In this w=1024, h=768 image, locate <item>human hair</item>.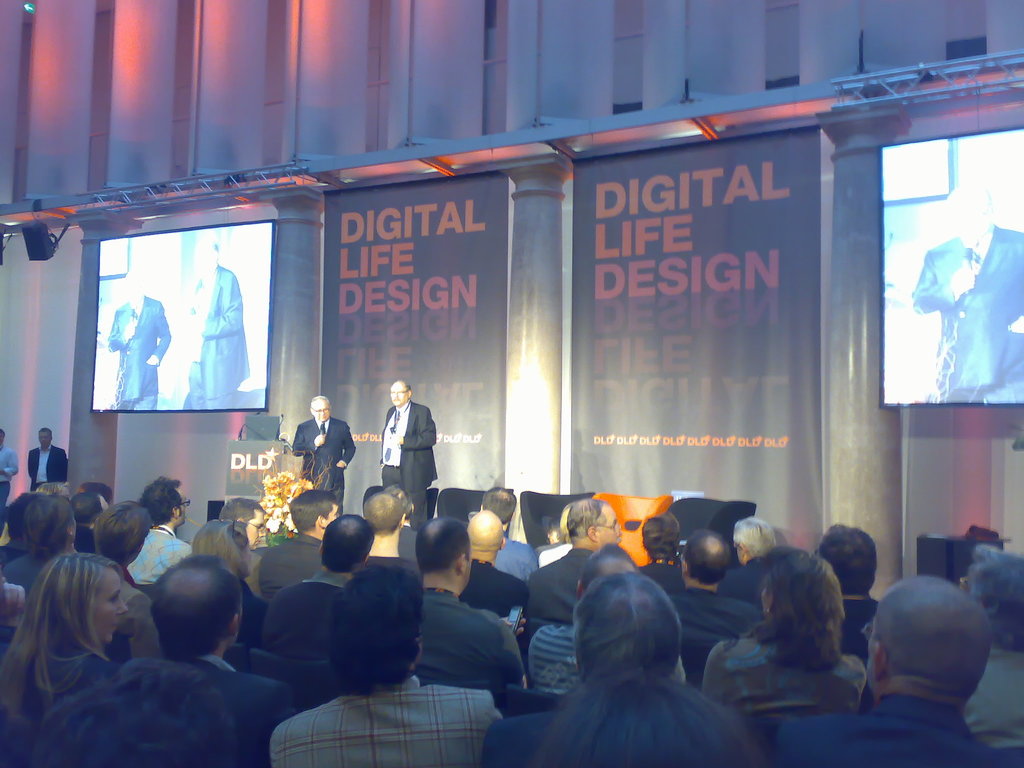
Bounding box: bbox=(963, 543, 1023, 654).
